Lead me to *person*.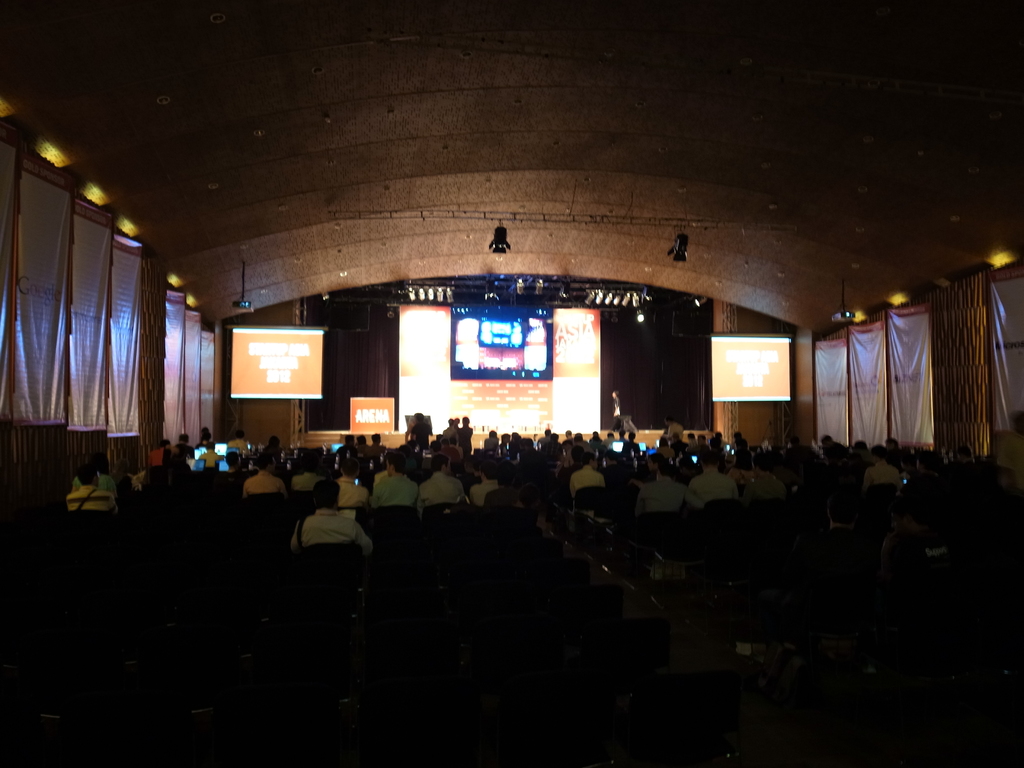
Lead to [66,460,120,516].
